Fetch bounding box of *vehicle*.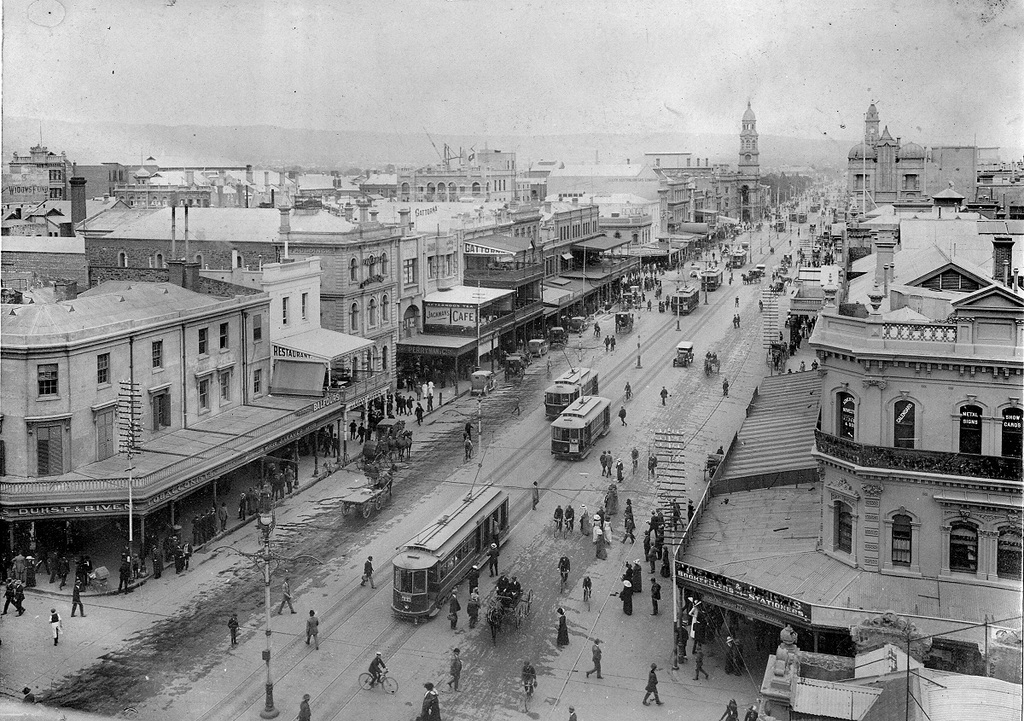
Bbox: {"left": 467, "top": 372, "right": 497, "bottom": 395}.
